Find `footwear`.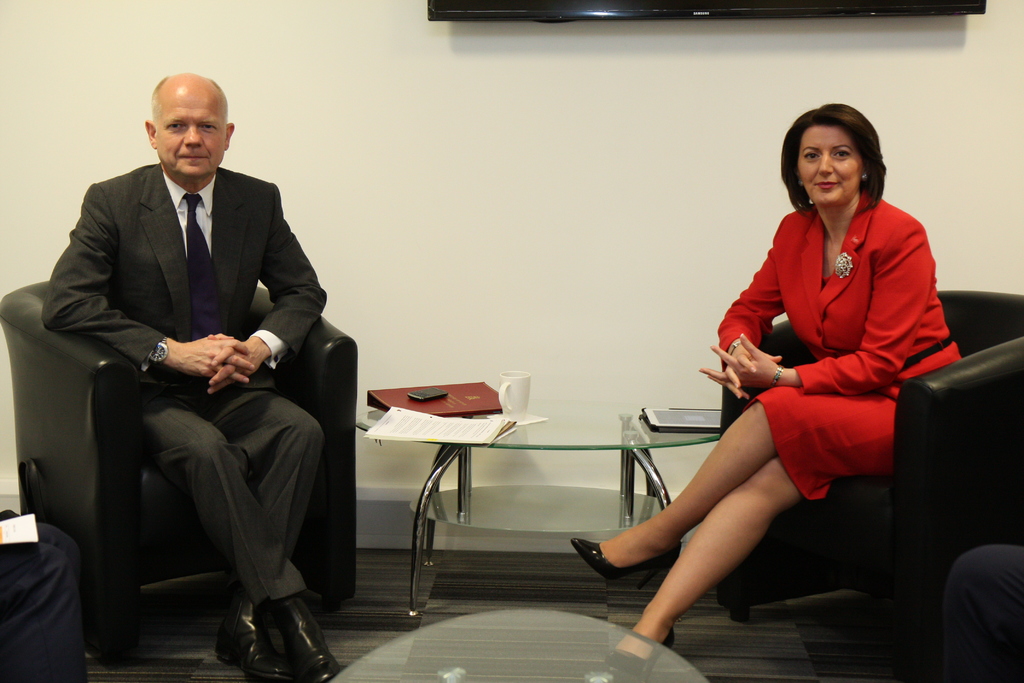
<box>566,538,682,592</box>.
